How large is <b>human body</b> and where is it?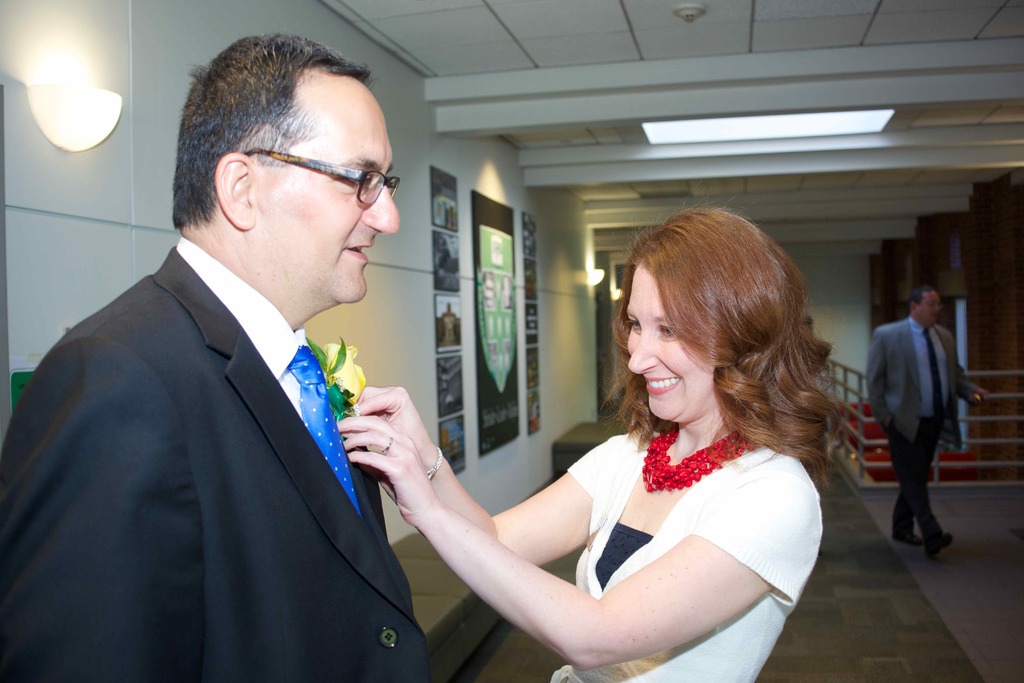
Bounding box: l=0, t=235, r=431, b=682.
